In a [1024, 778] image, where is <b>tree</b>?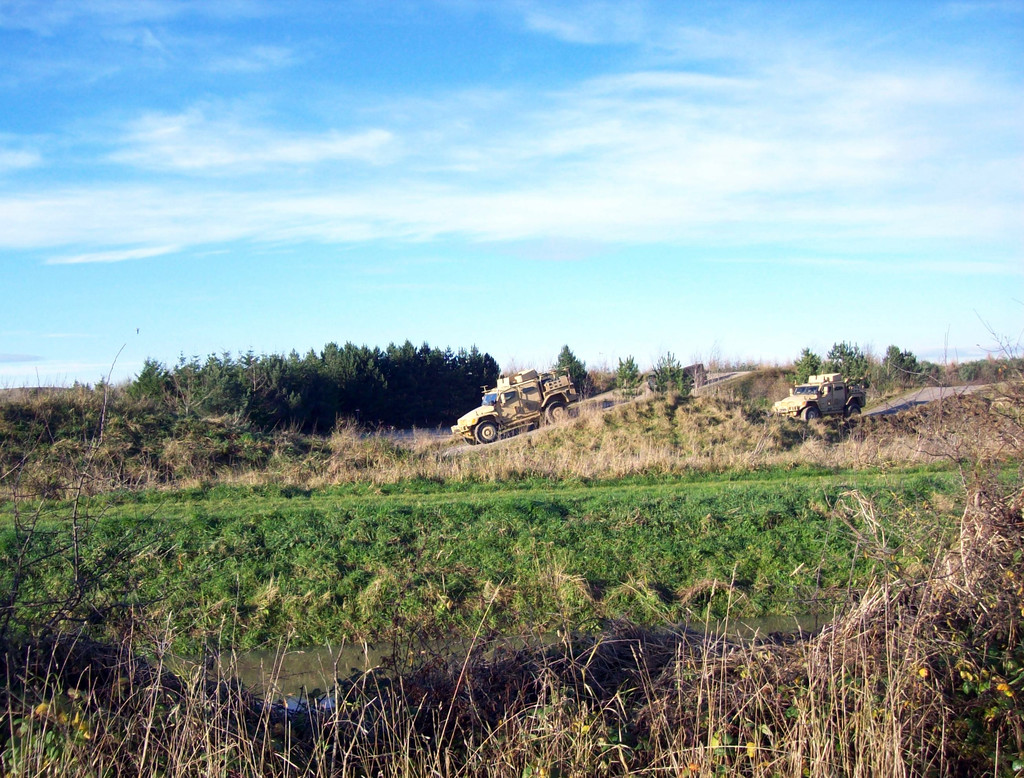
[614,355,644,389].
